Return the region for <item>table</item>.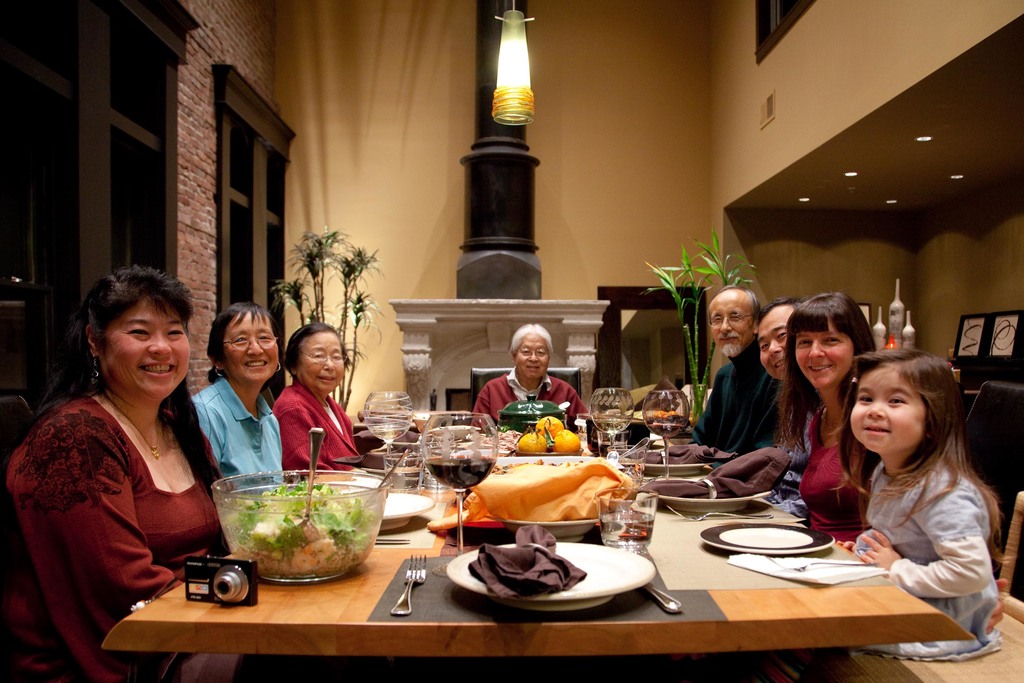
(left=97, top=457, right=856, bottom=675).
